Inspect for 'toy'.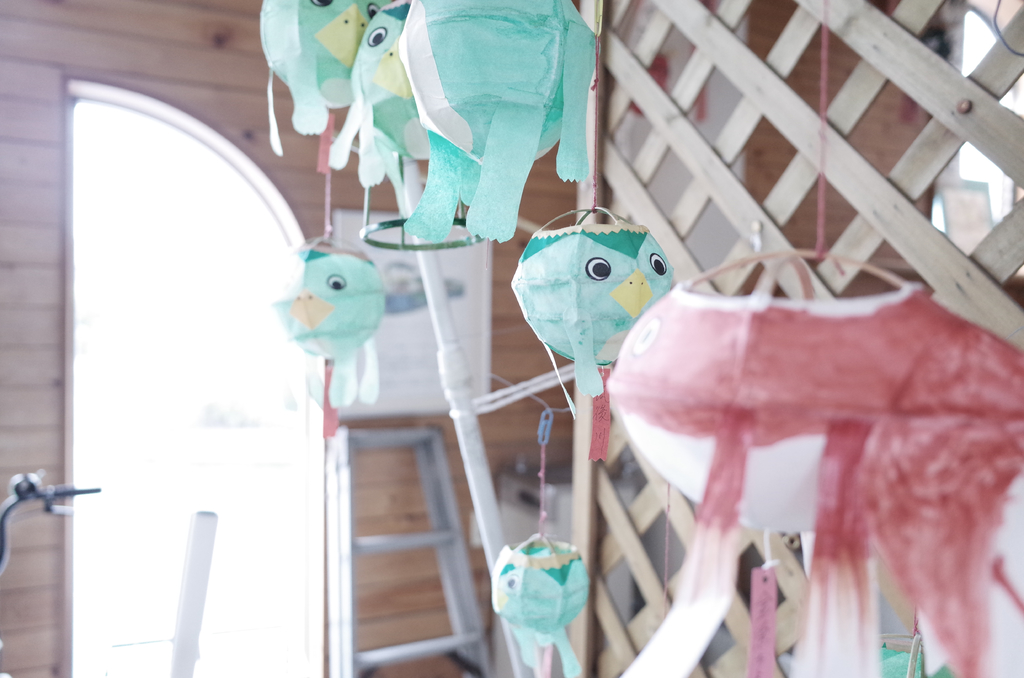
Inspection: {"x1": 257, "y1": 0, "x2": 387, "y2": 179}.
